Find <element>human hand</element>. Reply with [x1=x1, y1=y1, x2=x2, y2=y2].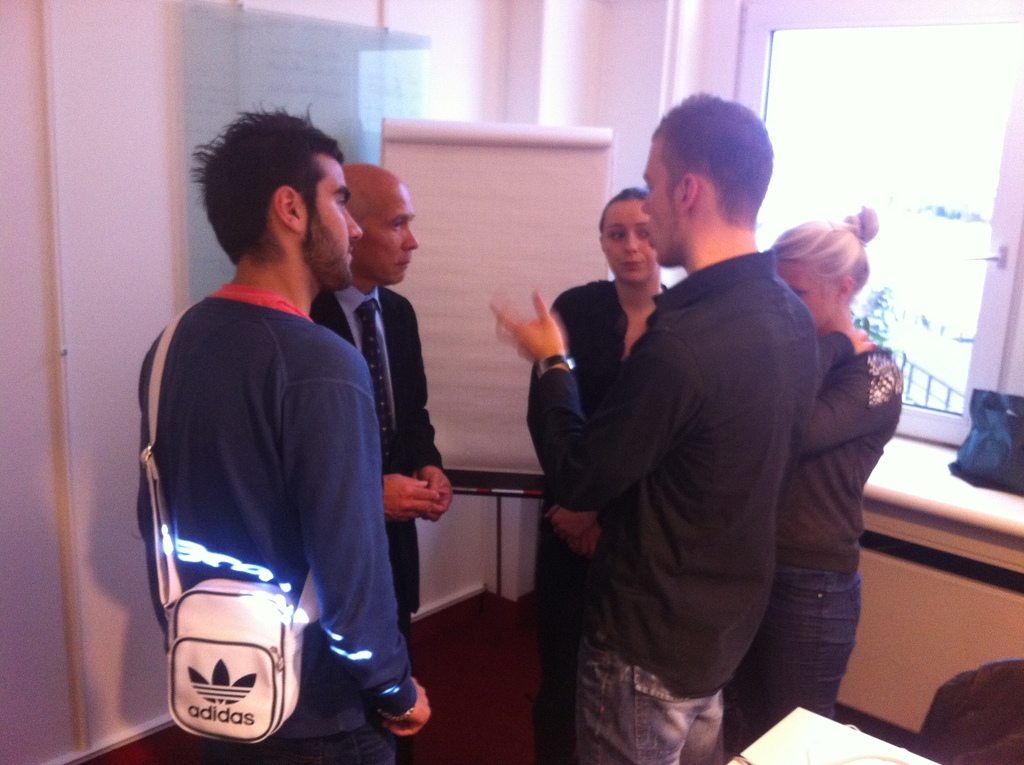
[x1=544, y1=504, x2=599, y2=546].
